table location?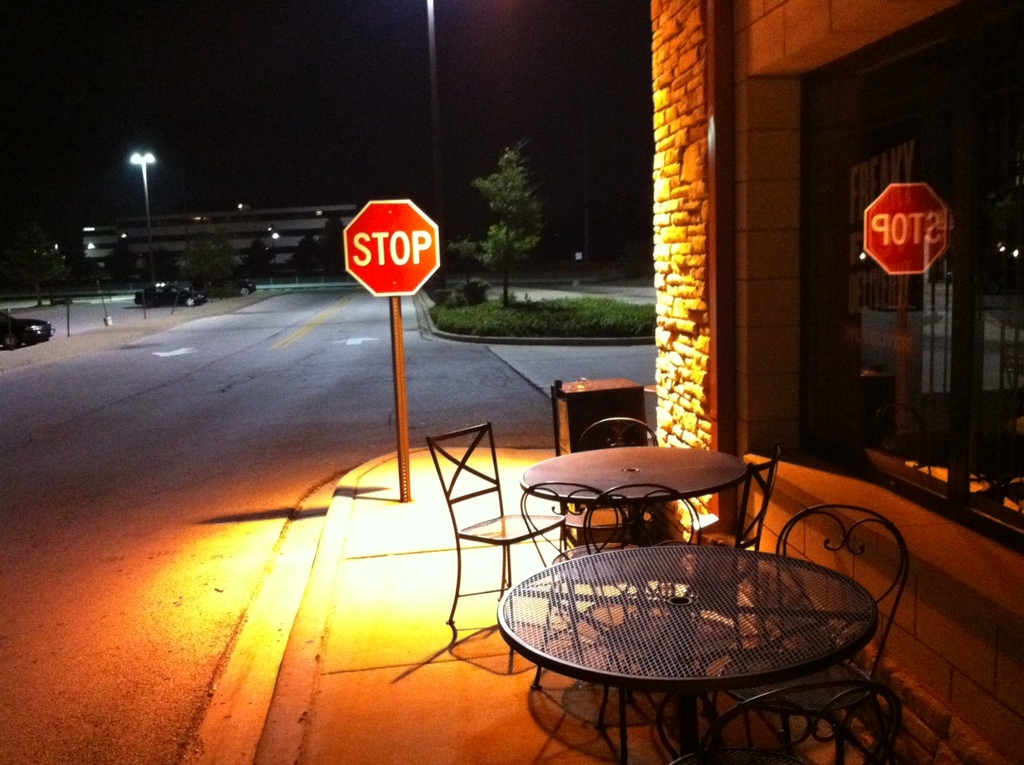
box(500, 513, 905, 725)
